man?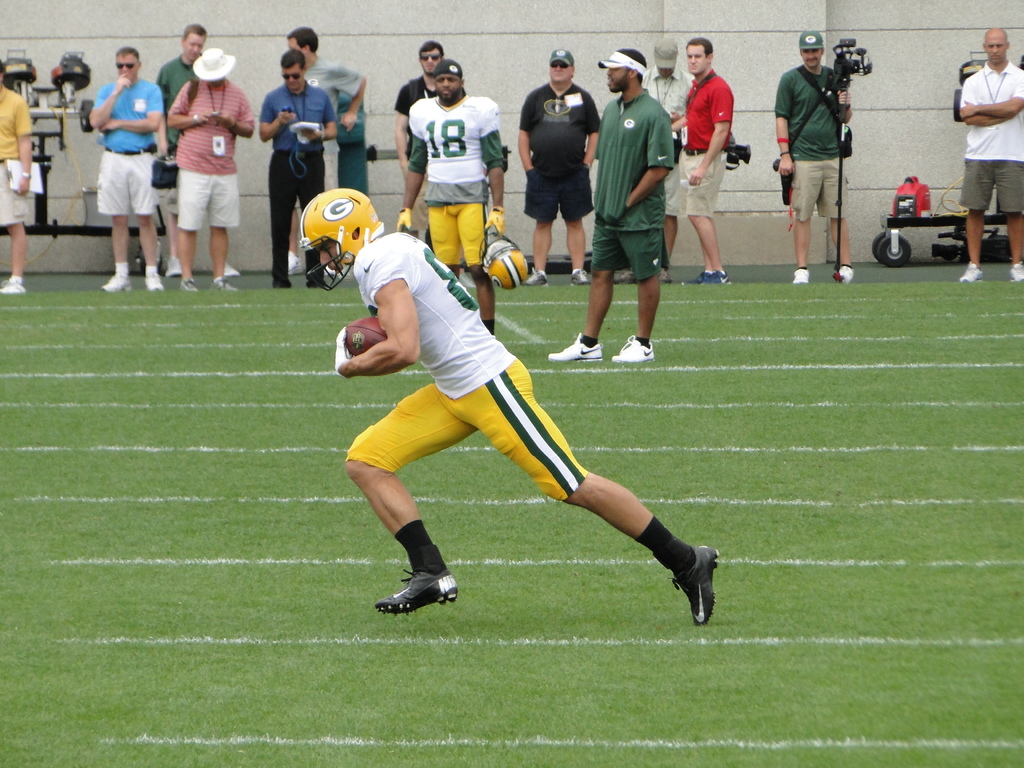
952, 11, 1023, 296
